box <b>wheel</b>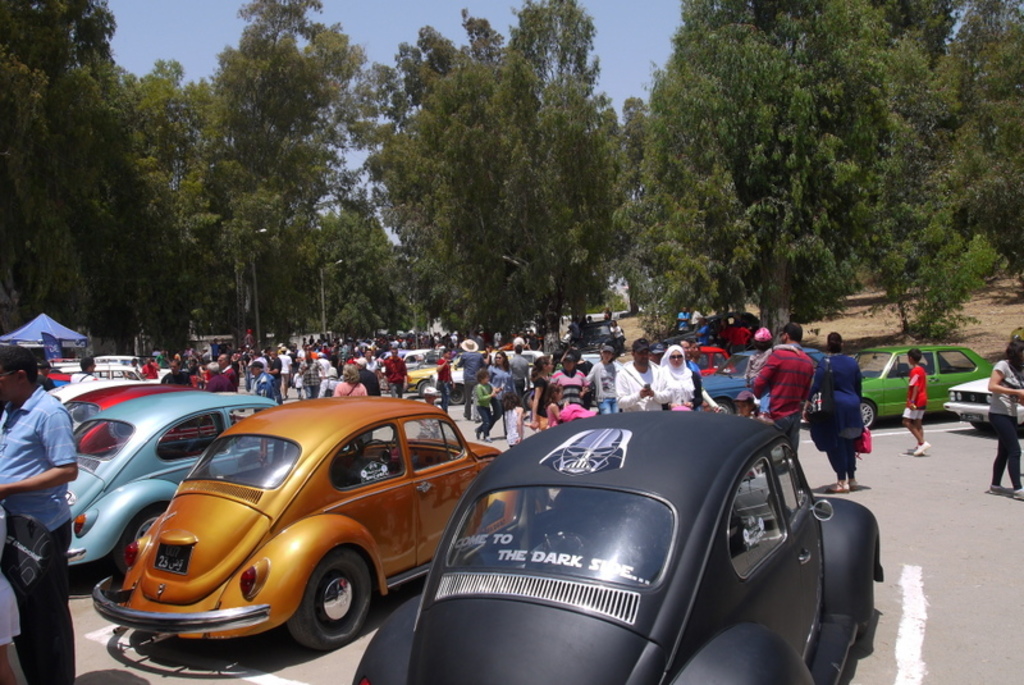
415:379:431:397
